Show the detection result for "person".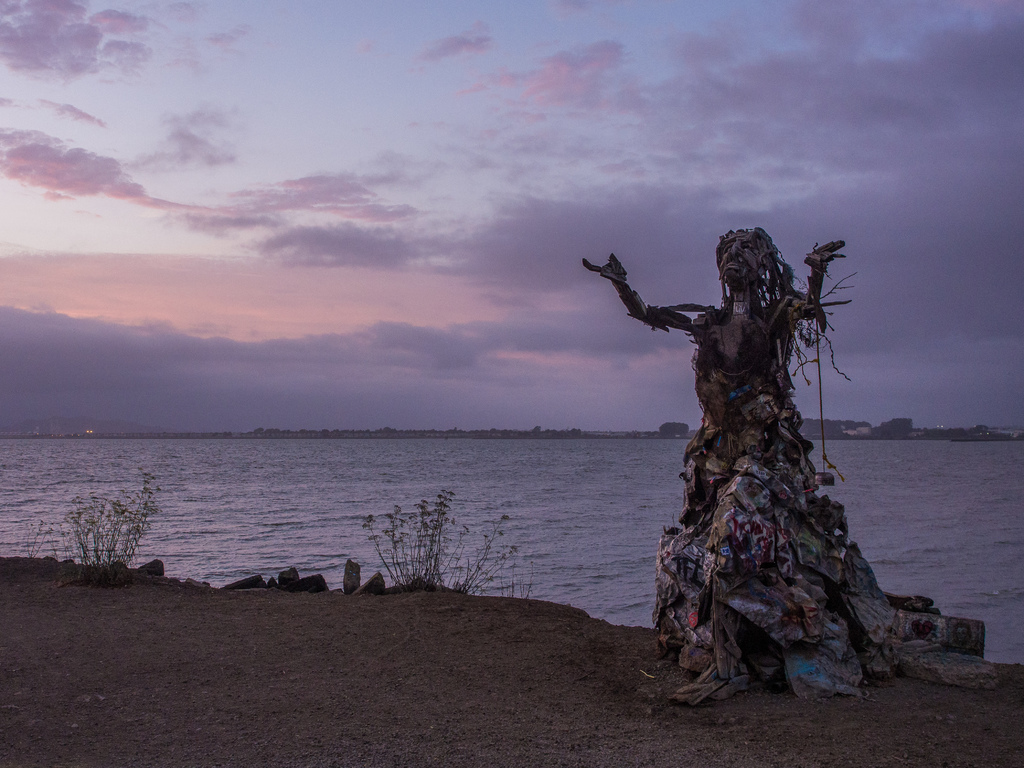
box=[614, 191, 918, 698].
